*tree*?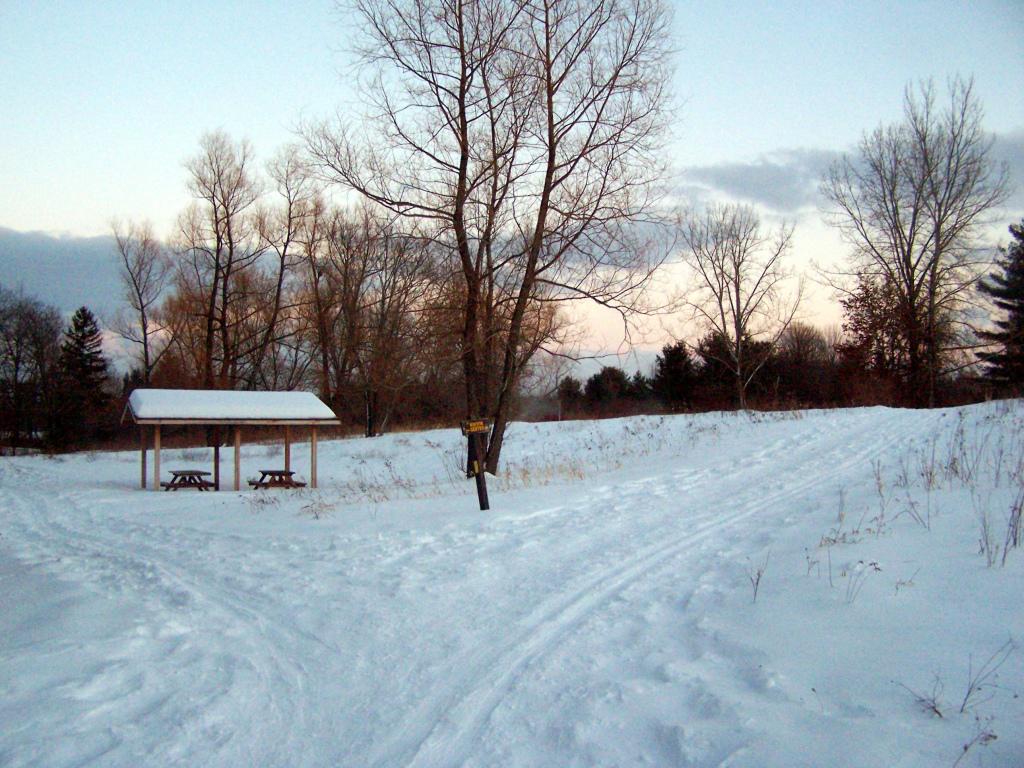
815,303,873,402
